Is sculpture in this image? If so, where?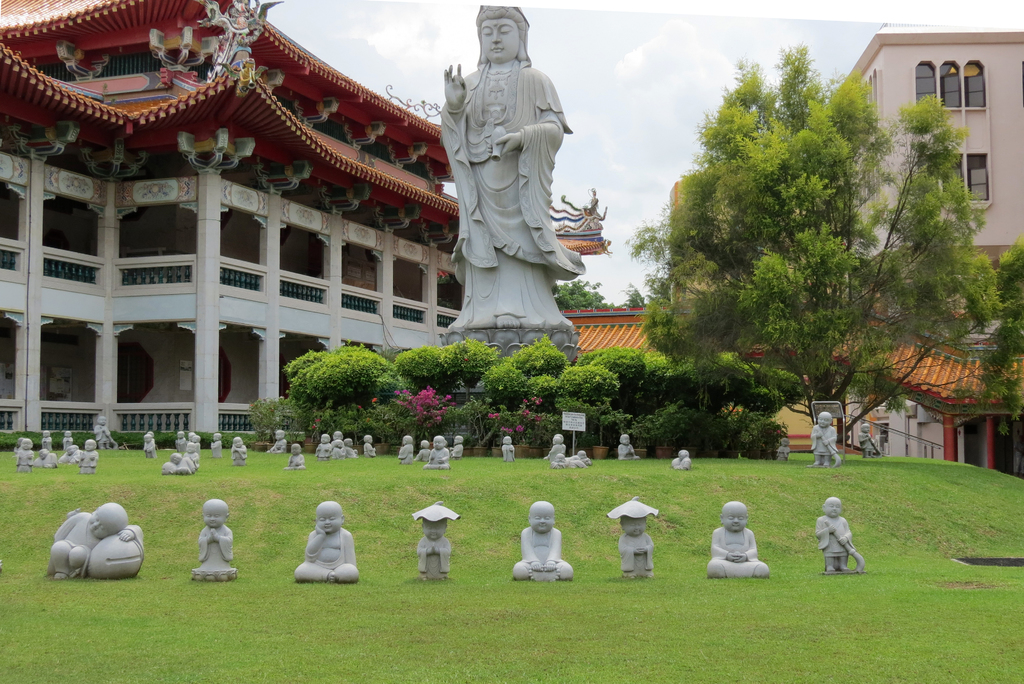
Yes, at {"left": 266, "top": 427, "right": 286, "bottom": 454}.
